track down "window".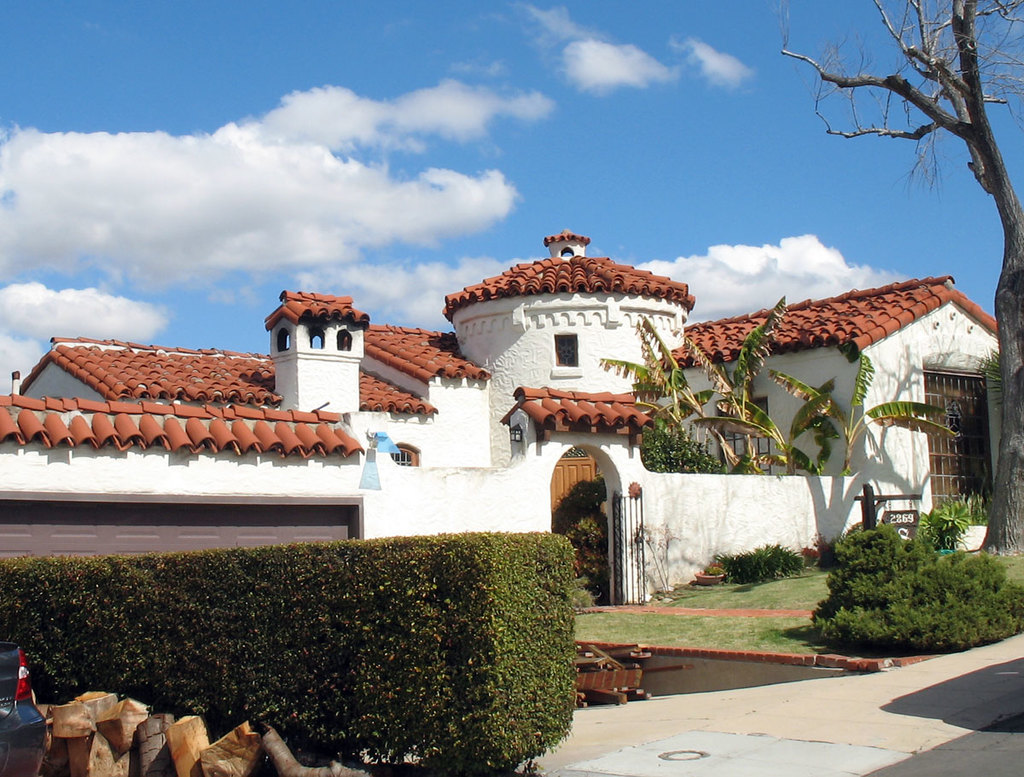
Tracked to x1=387 y1=442 x2=422 y2=467.
